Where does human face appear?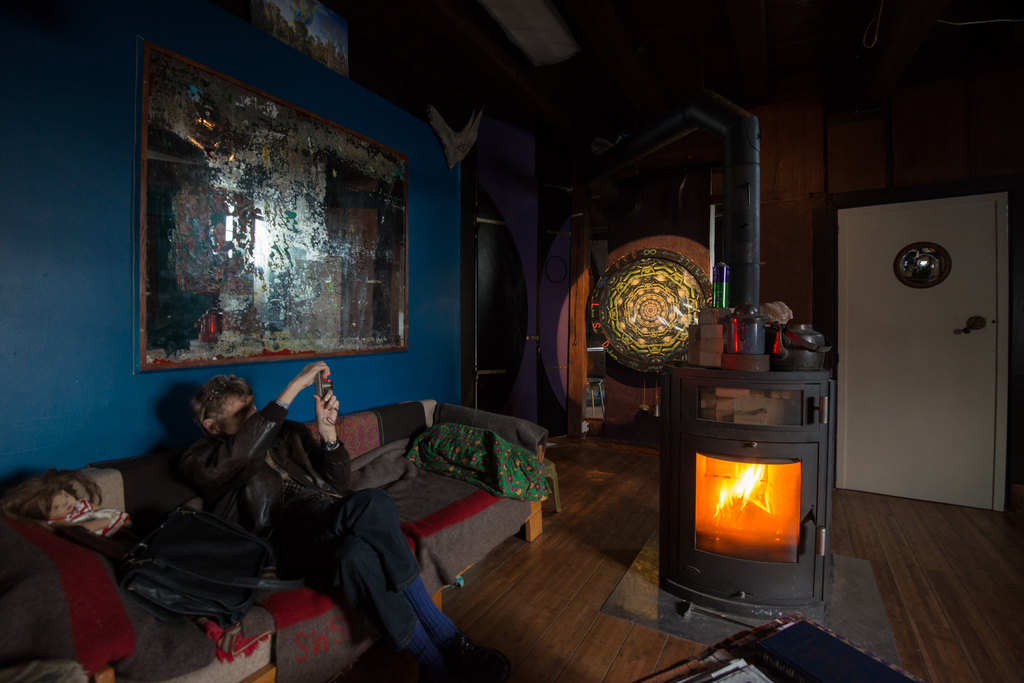
Appears at (x1=222, y1=396, x2=256, y2=437).
